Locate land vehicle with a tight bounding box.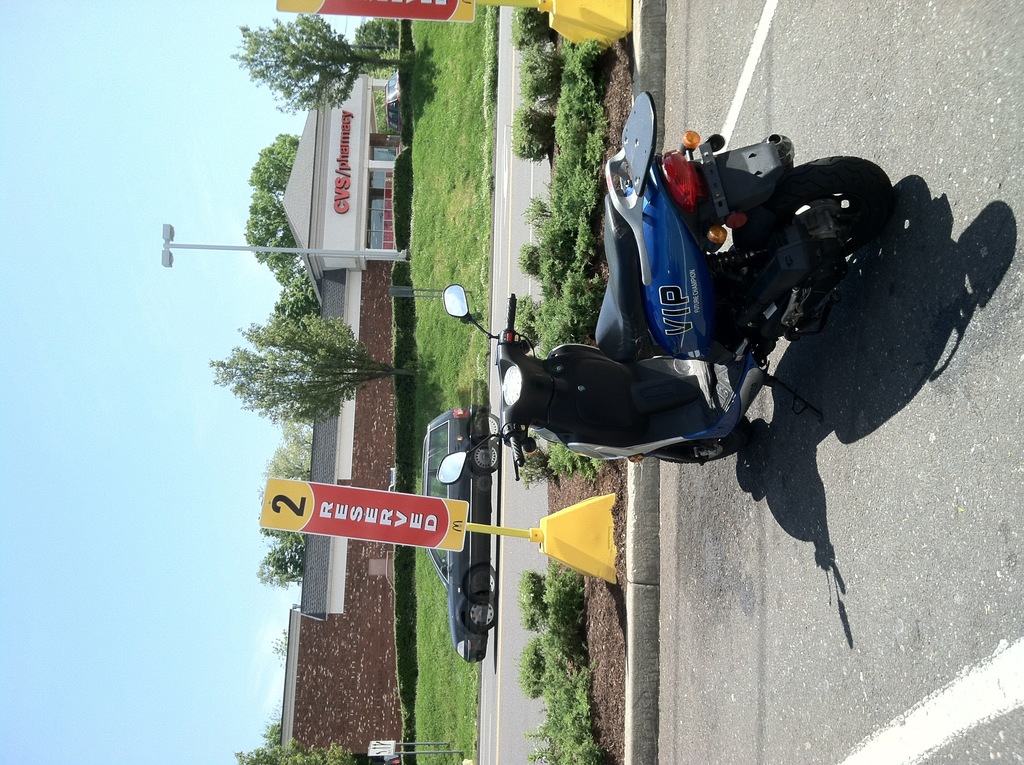
<region>507, 108, 898, 546</region>.
